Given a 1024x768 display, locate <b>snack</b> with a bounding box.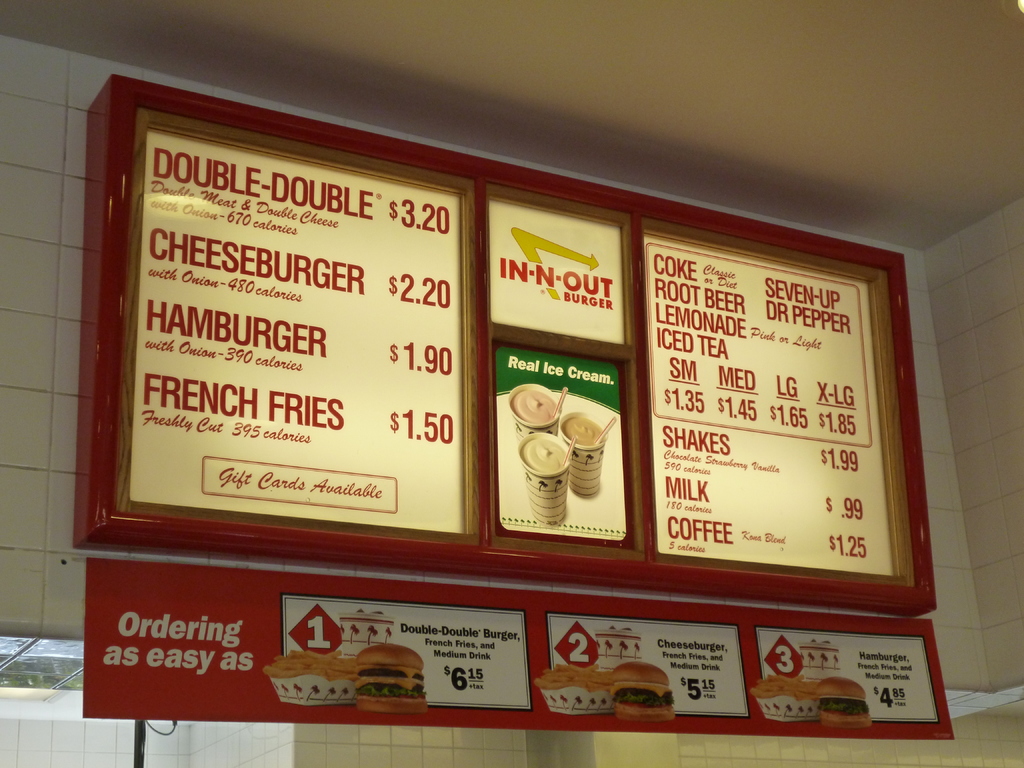
Located: 533 664 612 716.
